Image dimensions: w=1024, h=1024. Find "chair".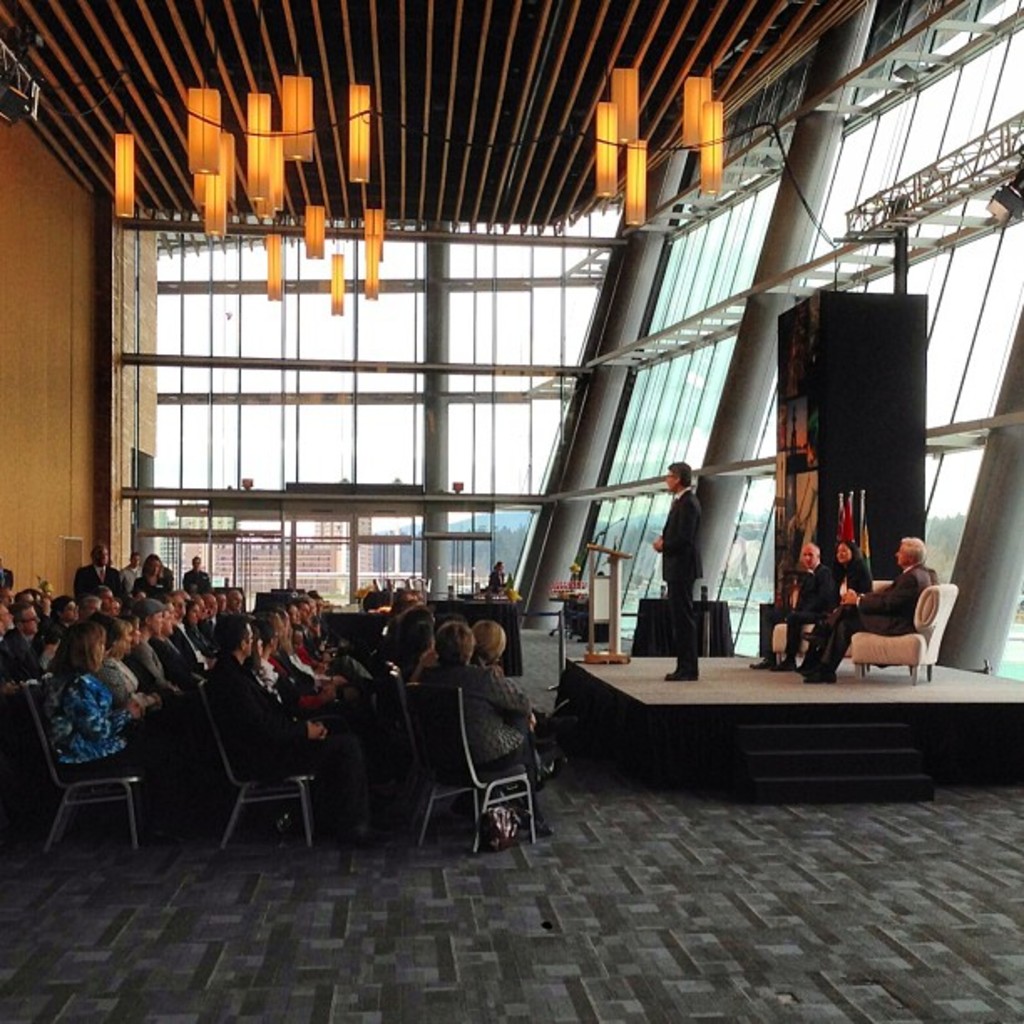
region(28, 679, 142, 850).
